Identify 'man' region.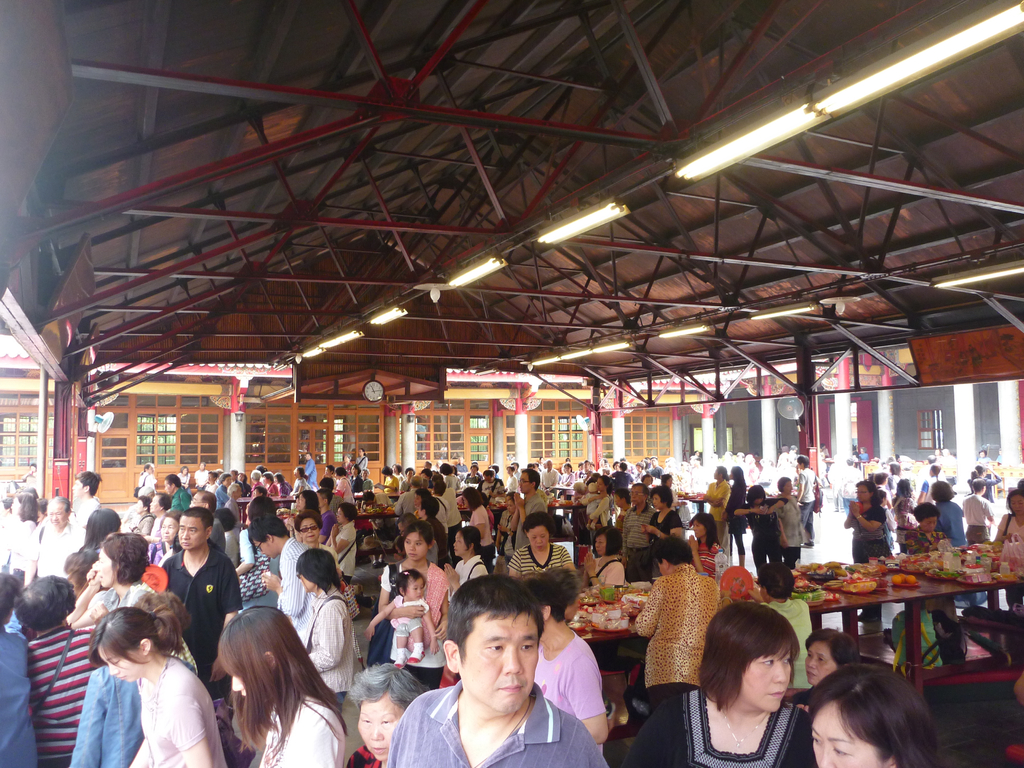
Region: 26/577/102/767.
